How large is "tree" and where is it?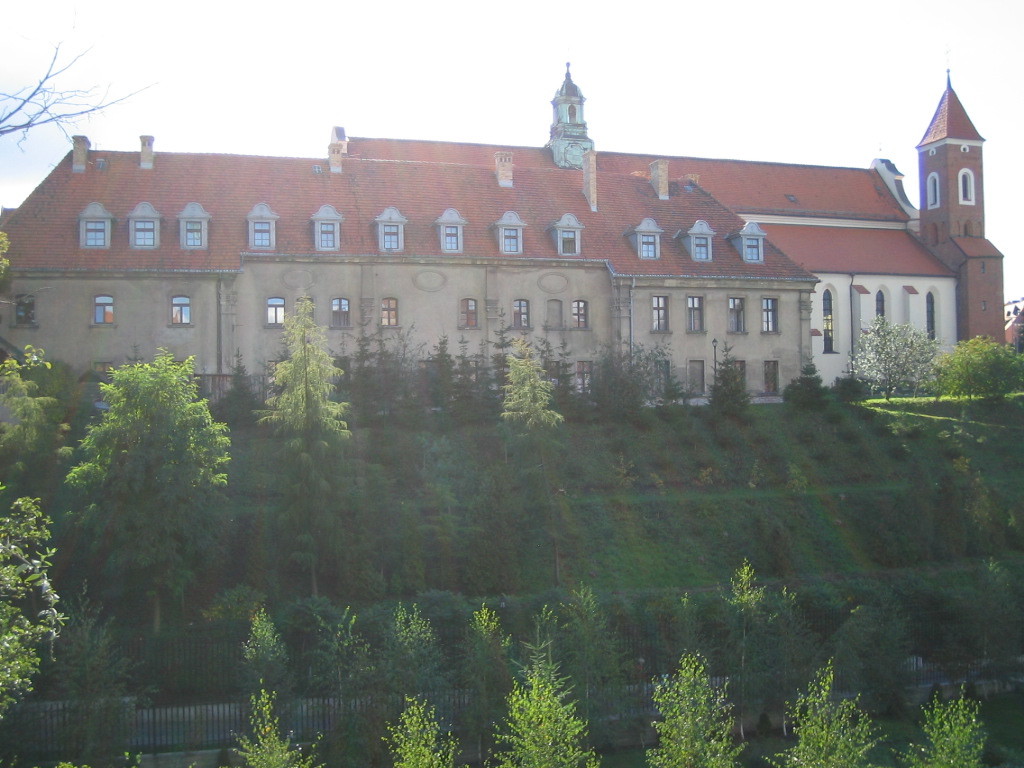
Bounding box: 896 682 988 767.
